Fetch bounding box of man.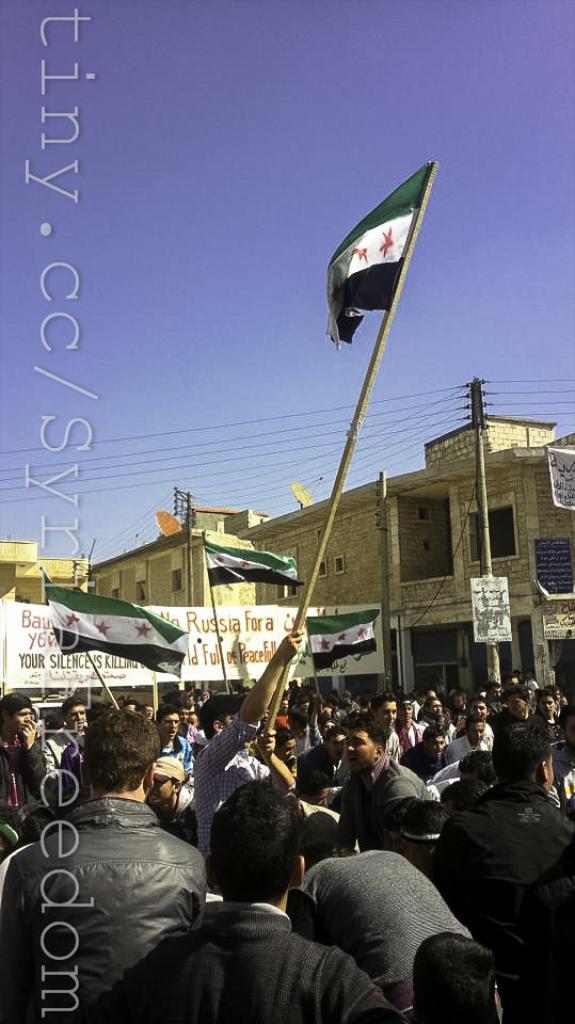
Bbox: [30,716,220,1018].
